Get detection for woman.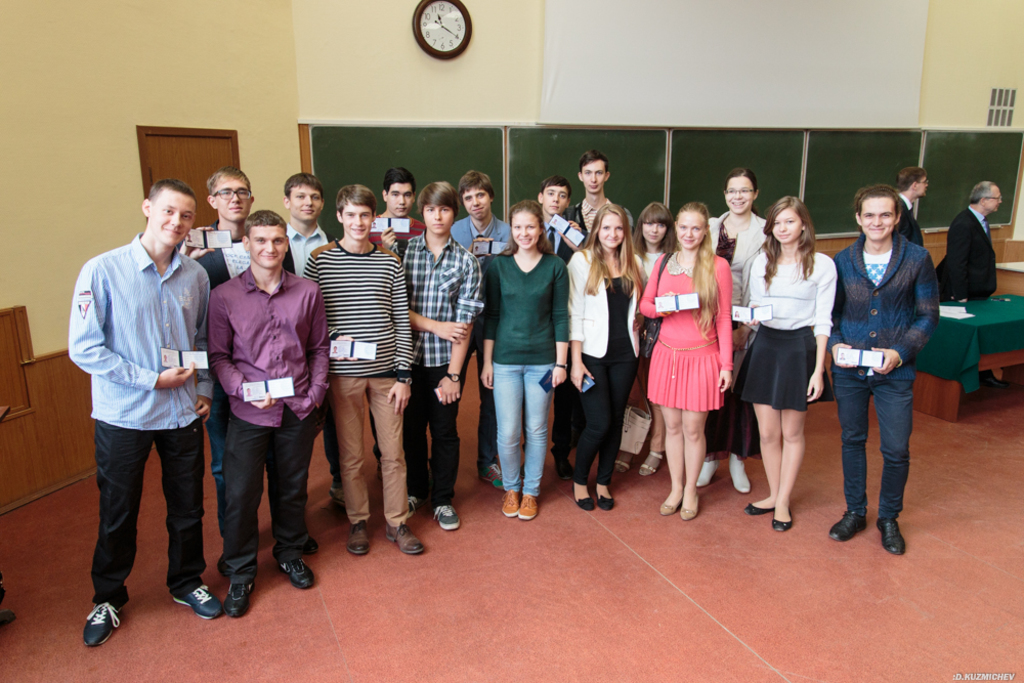
Detection: crop(746, 203, 851, 528).
